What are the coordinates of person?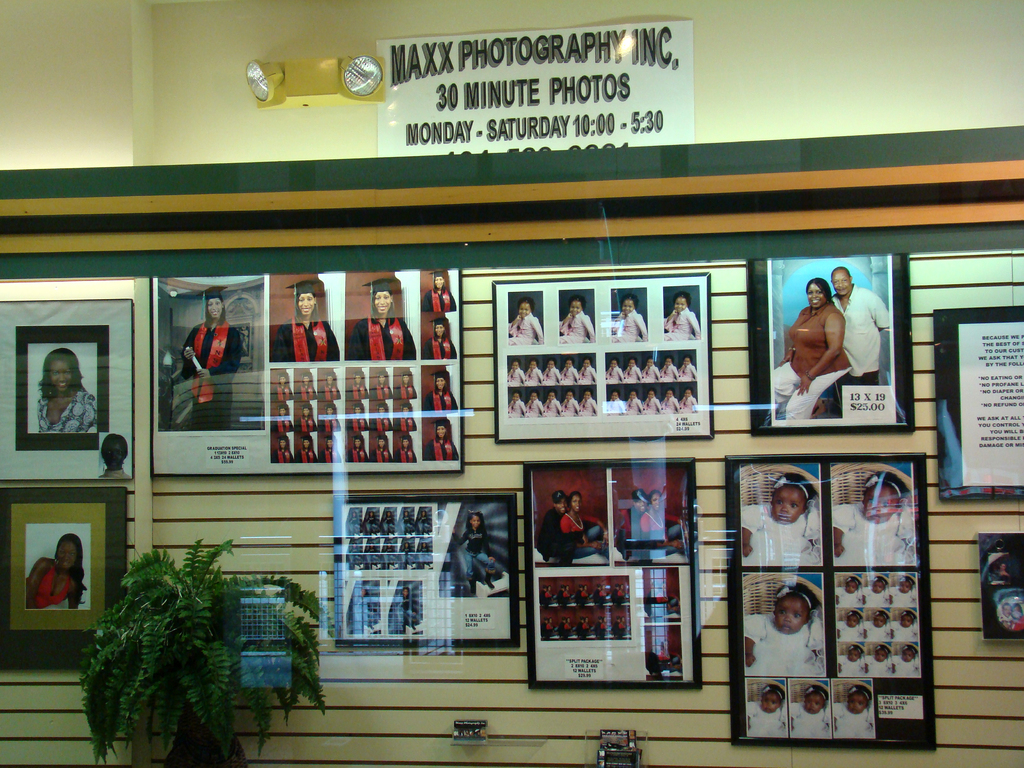
detection(271, 275, 341, 360).
